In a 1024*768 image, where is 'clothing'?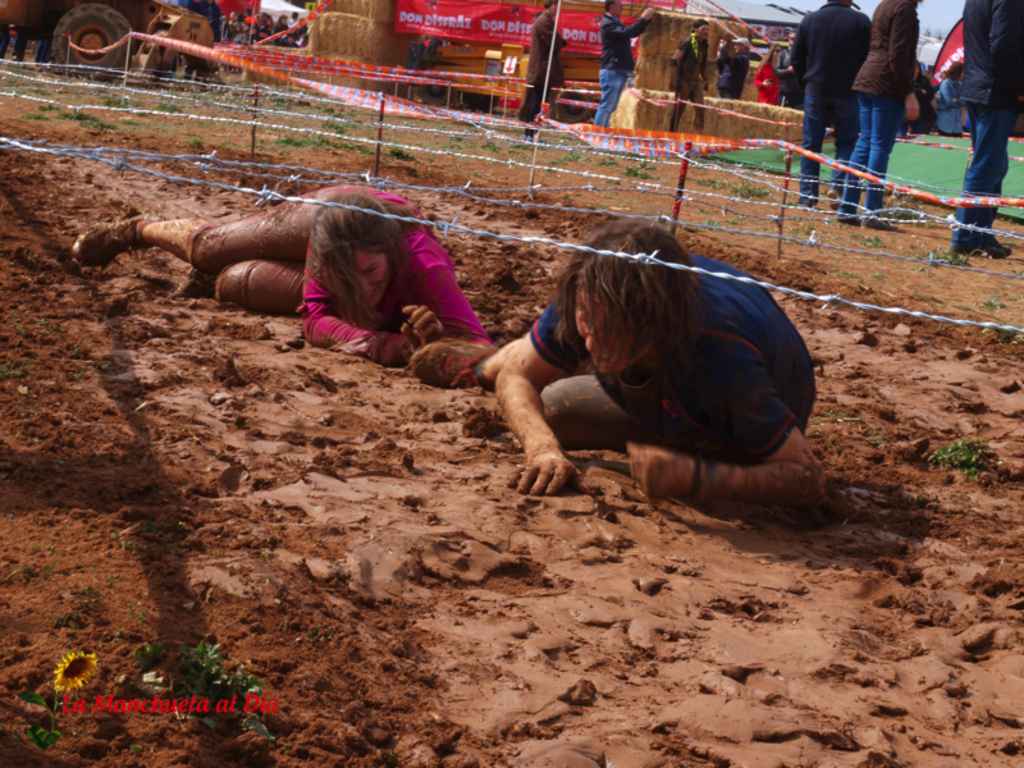
[x1=790, y1=1, x2=873, y2=99].
